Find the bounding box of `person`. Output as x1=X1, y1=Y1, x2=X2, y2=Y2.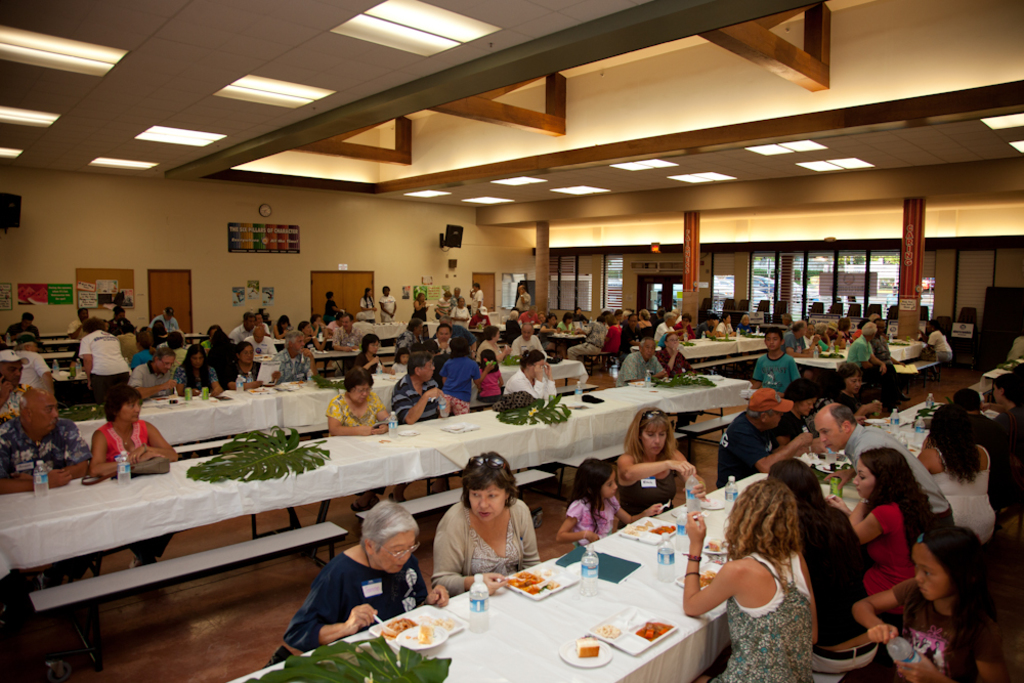
x1=689, y1=477, x2=835, y2=682.
